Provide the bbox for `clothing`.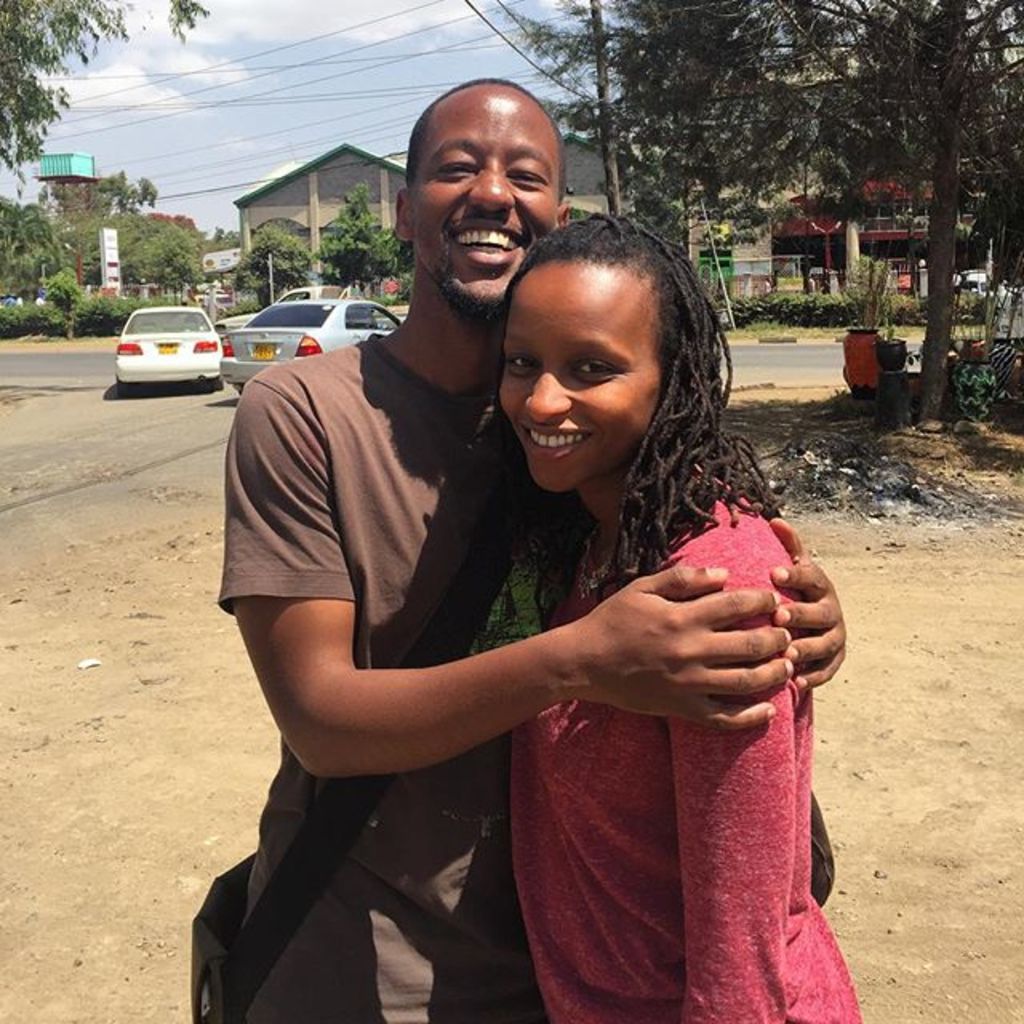
504/456/869/1021.
